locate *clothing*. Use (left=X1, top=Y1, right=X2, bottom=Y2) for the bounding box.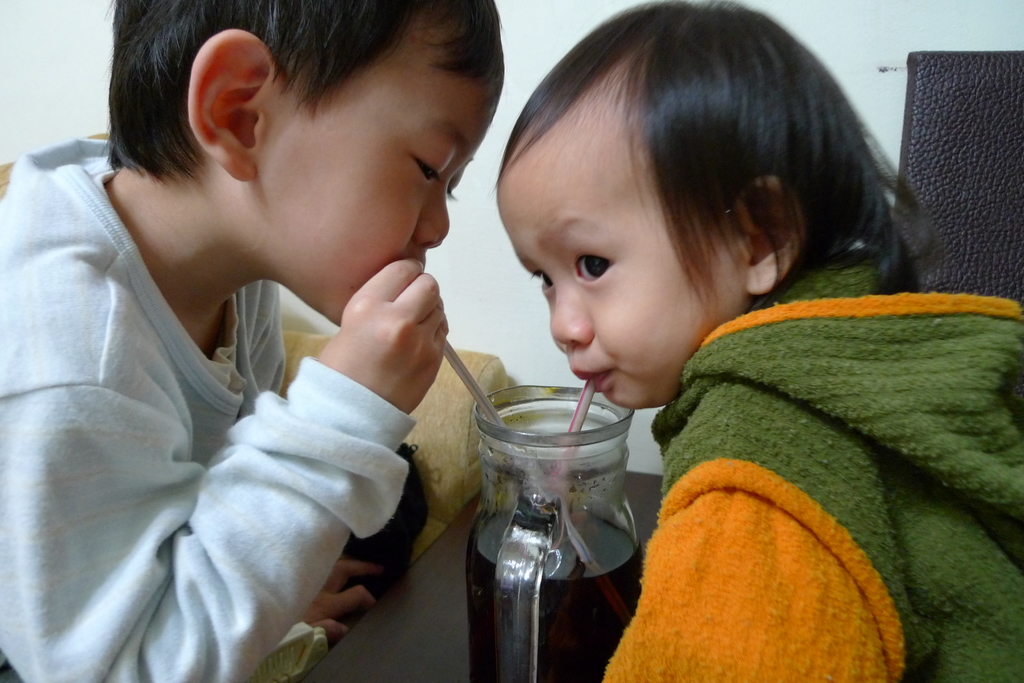
(left=598, top=251, right=1023, bottom=682).
